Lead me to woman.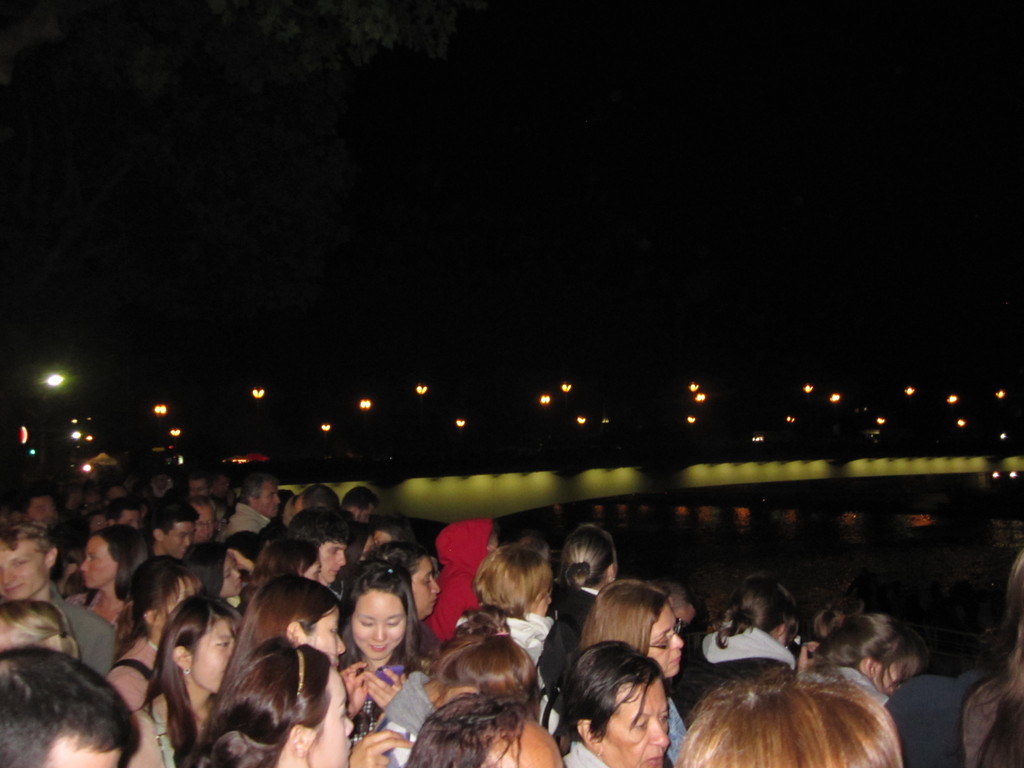
Lead to detection(678, 672, 911, 767).
